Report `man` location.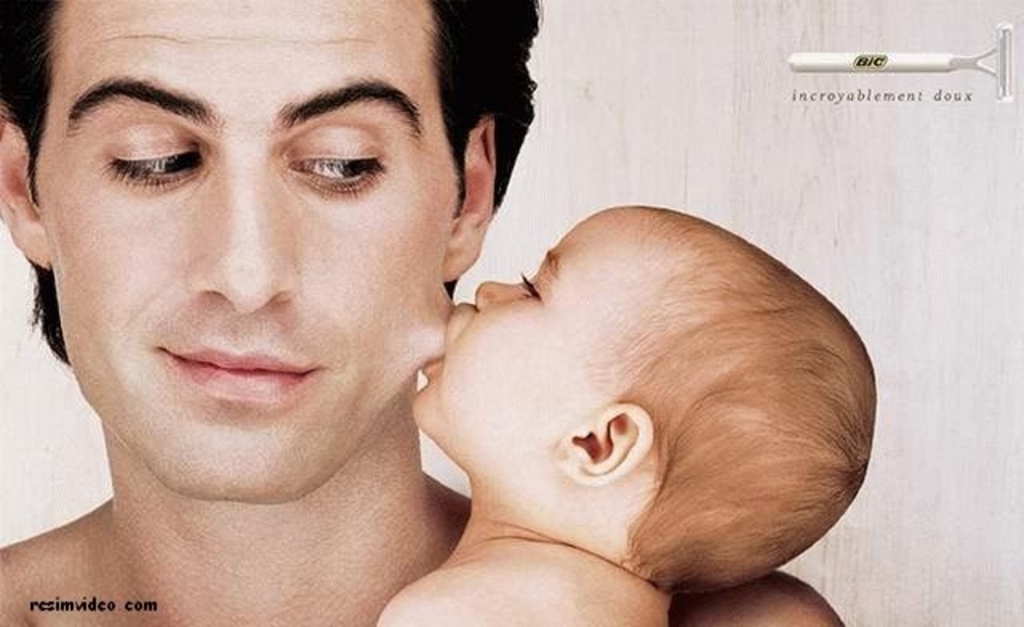
Report: {"left": 3, "top": 24, "right": 816, "bottom": 613}.
